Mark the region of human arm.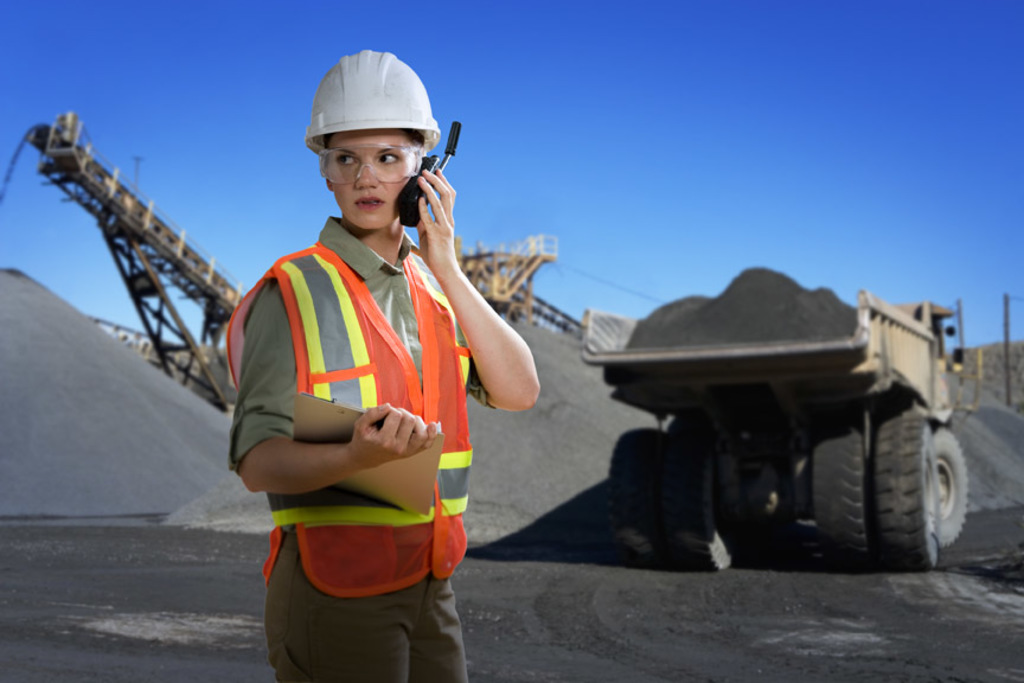
Region: locate(237, 275, 439, 493).
